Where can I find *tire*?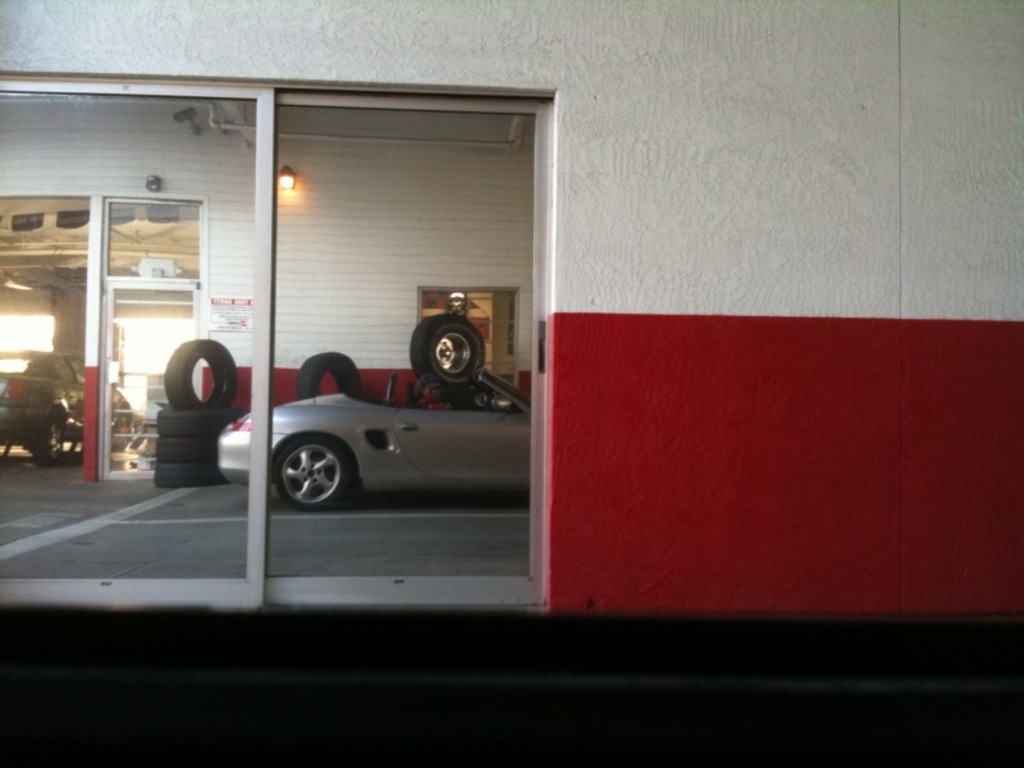
You can find it at pyautogui.locateOnScreen(152, 465, 232, 486).
